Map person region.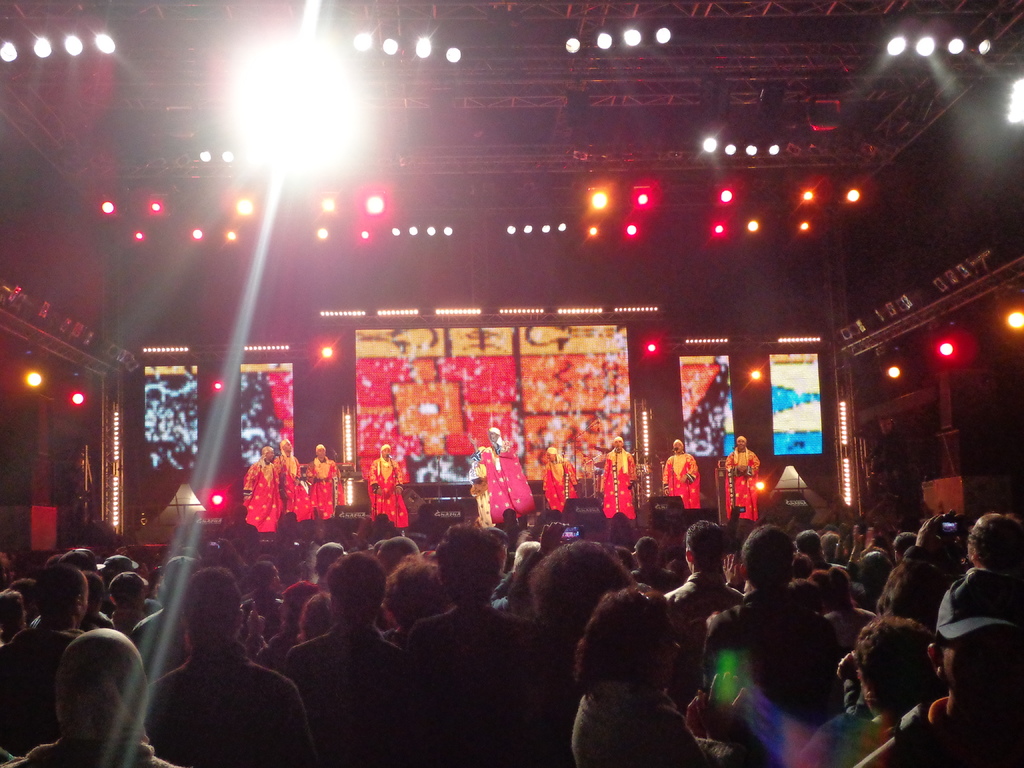
Mapped to select_region(240, 447, 287, 529).
